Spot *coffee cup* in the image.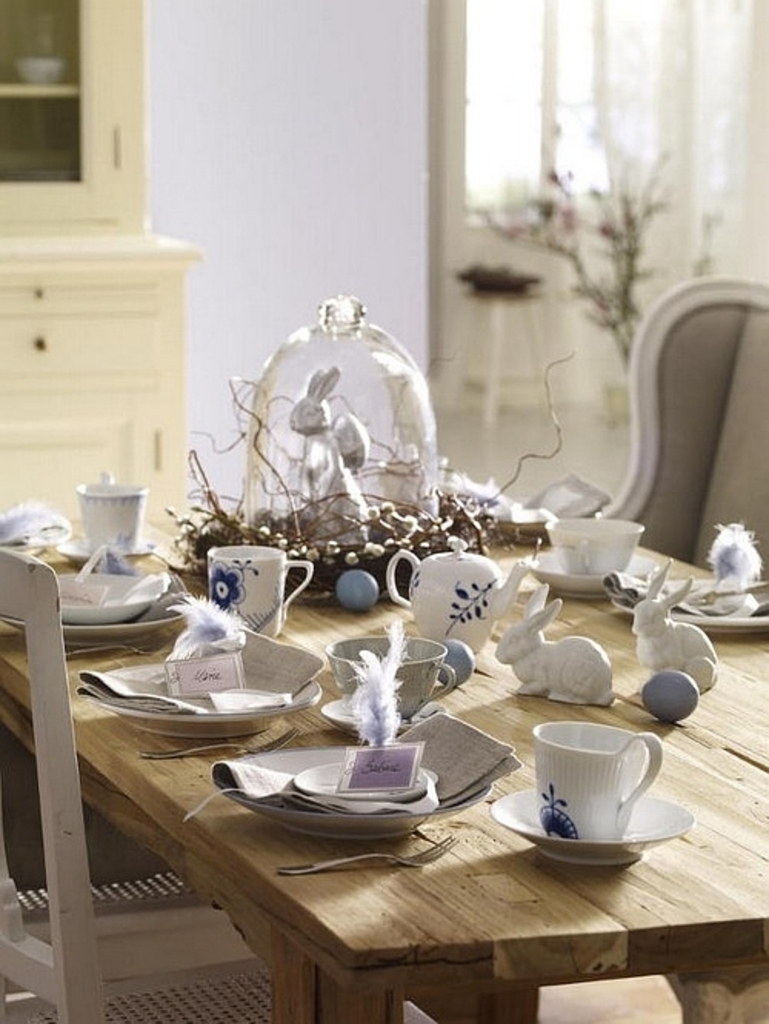
*coffee cup* found at 325, 635, 460, 726.
